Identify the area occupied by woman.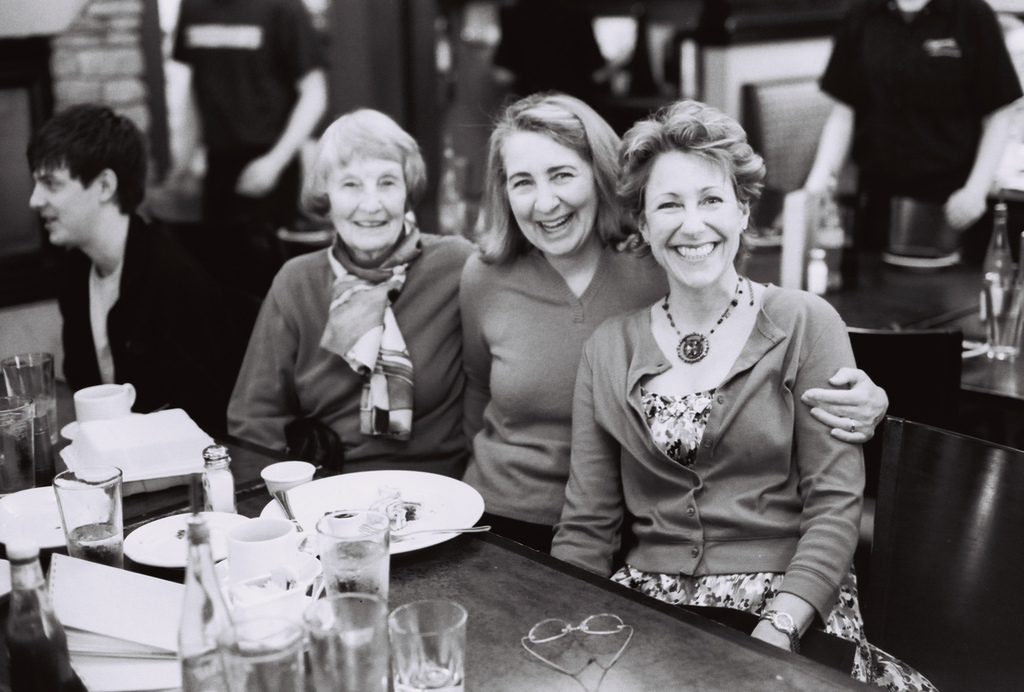
Area: <region>221, 104, 498, 482</region>.
